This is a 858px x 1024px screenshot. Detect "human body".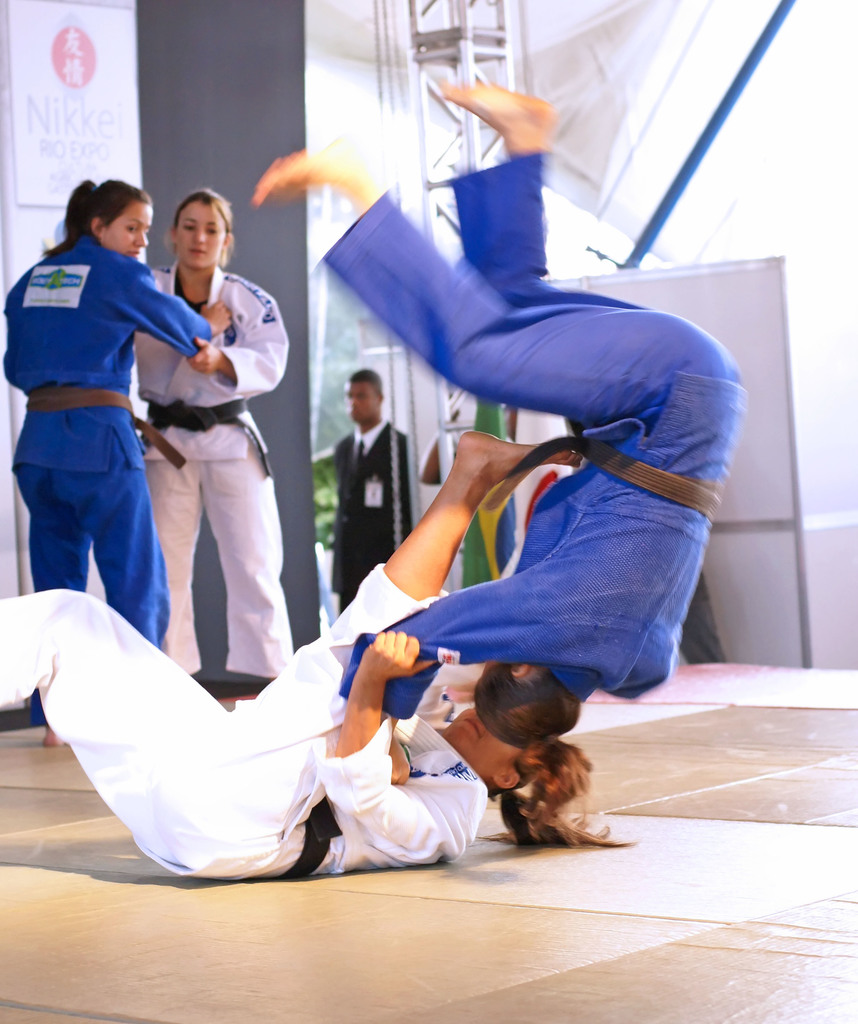
(3, 233, 252, 742).
